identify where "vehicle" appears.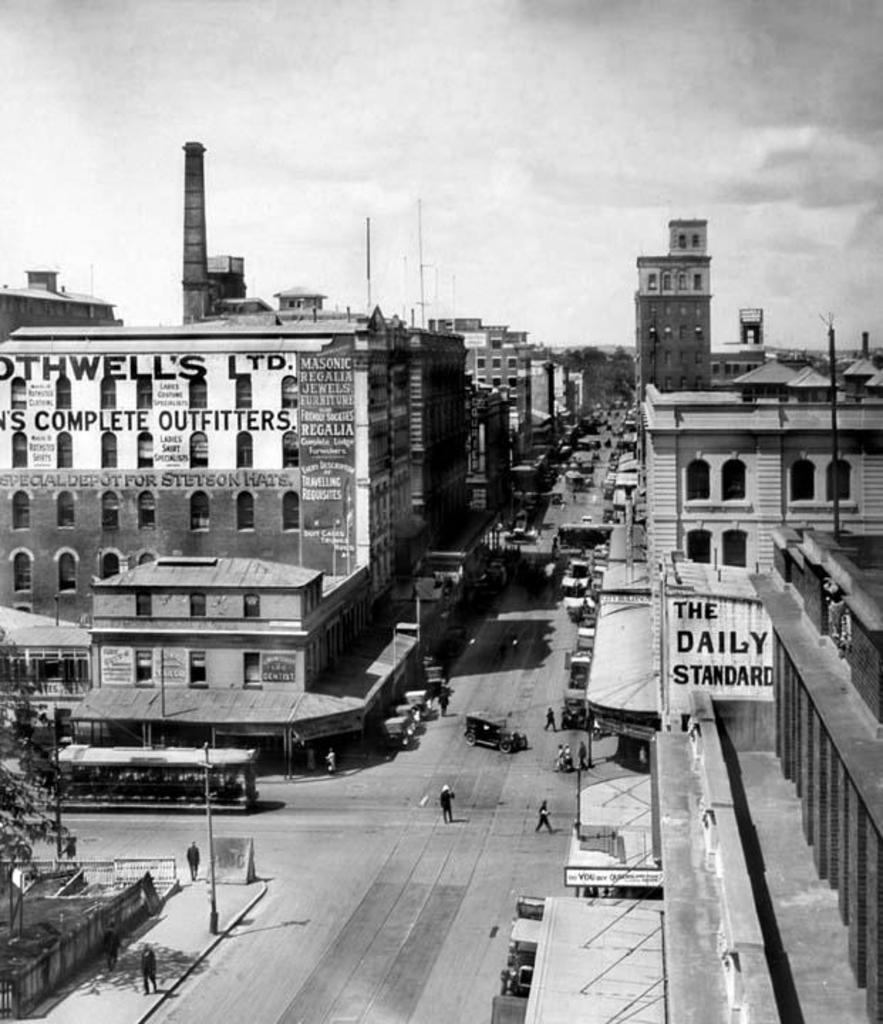
Appears at select_region(488, 914, 545, 996).
